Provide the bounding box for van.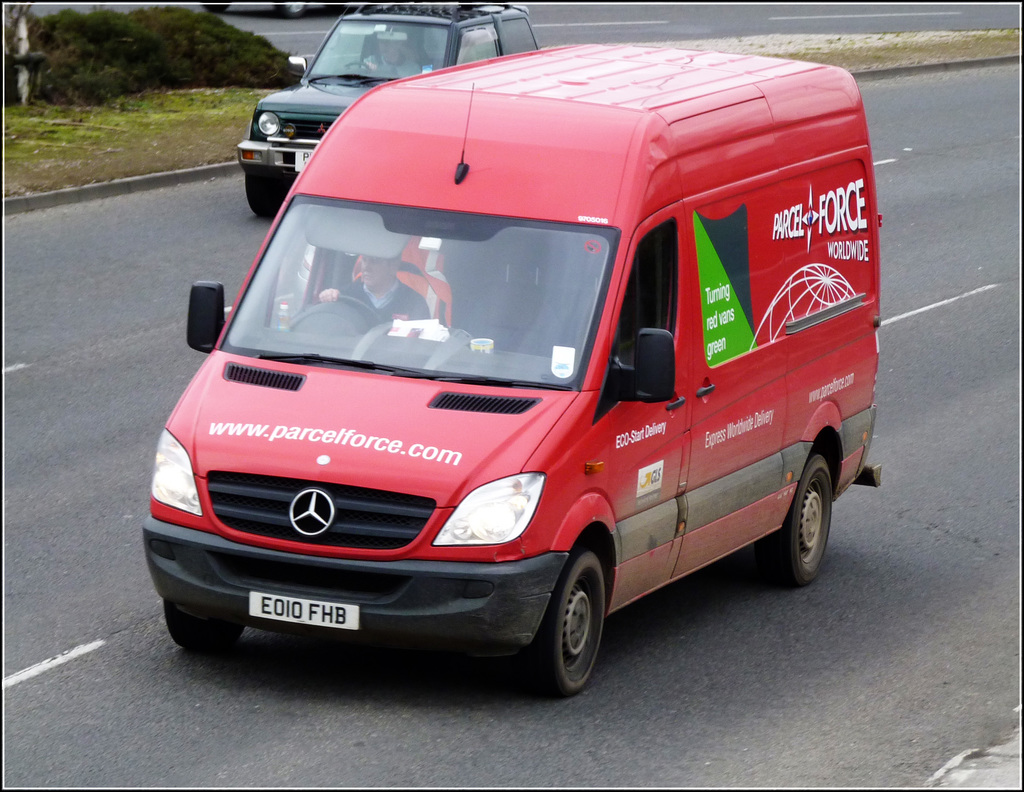
left=232, top=3, right=541, bottom=219.
